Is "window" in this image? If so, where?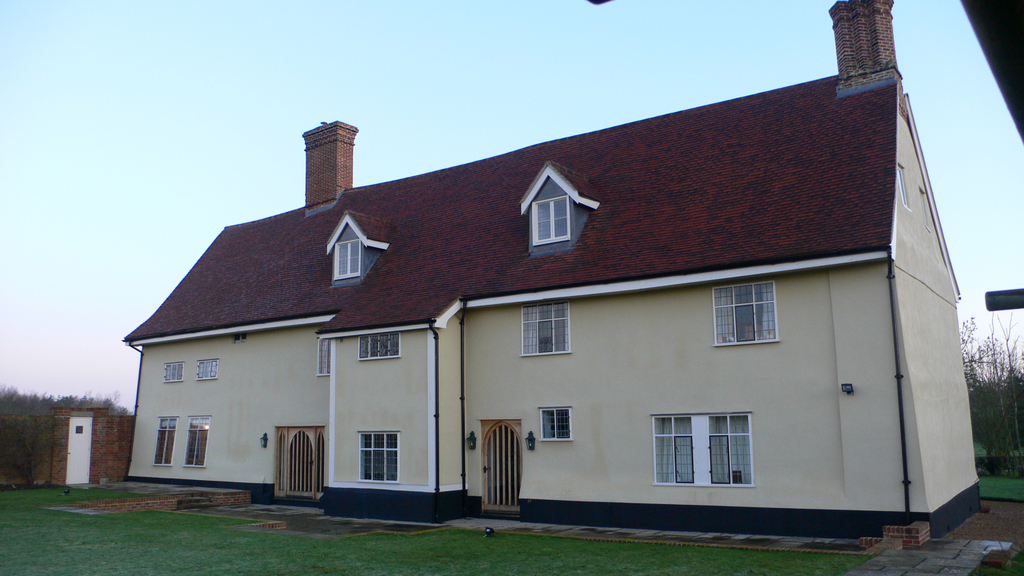
Yes, at l=357, t=428, r=402, b=485.
